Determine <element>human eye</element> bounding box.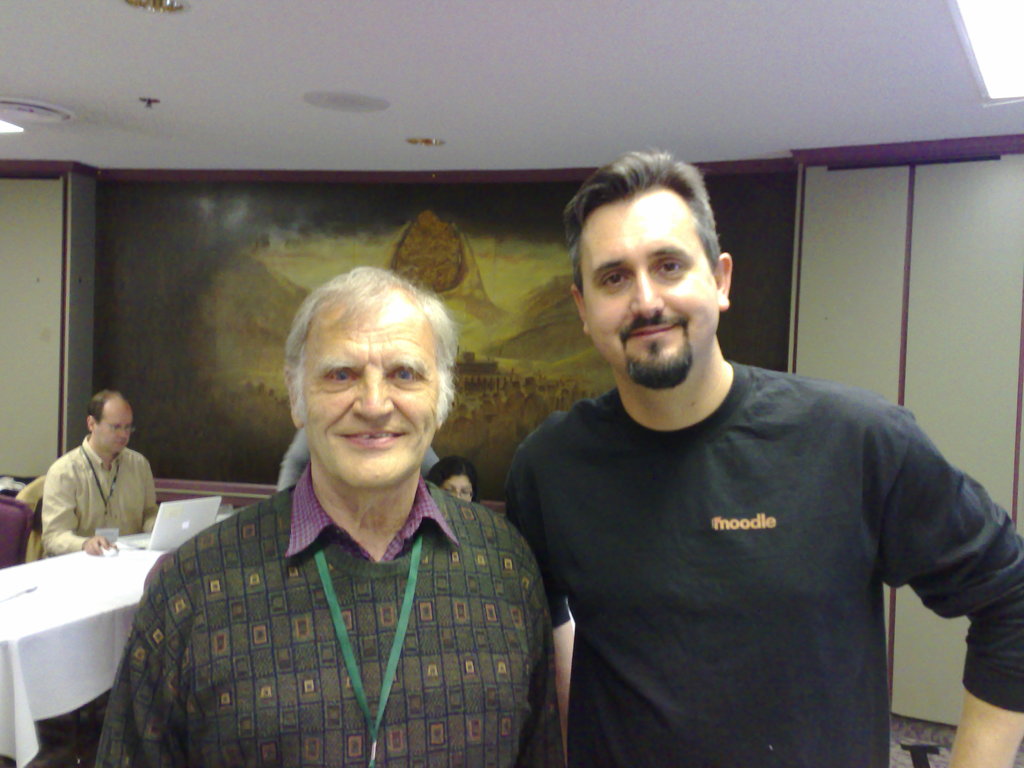
Determined: l=655, t=257, r=685, b=280.
